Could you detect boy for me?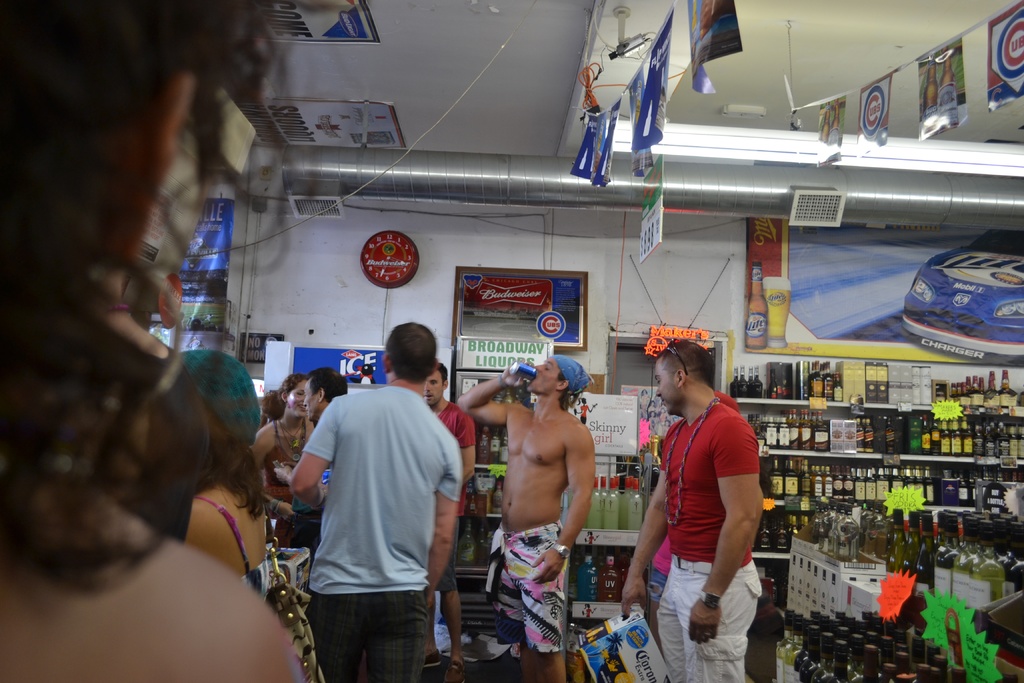
Detection result: <region>458, 361, 598, 682</region>.
